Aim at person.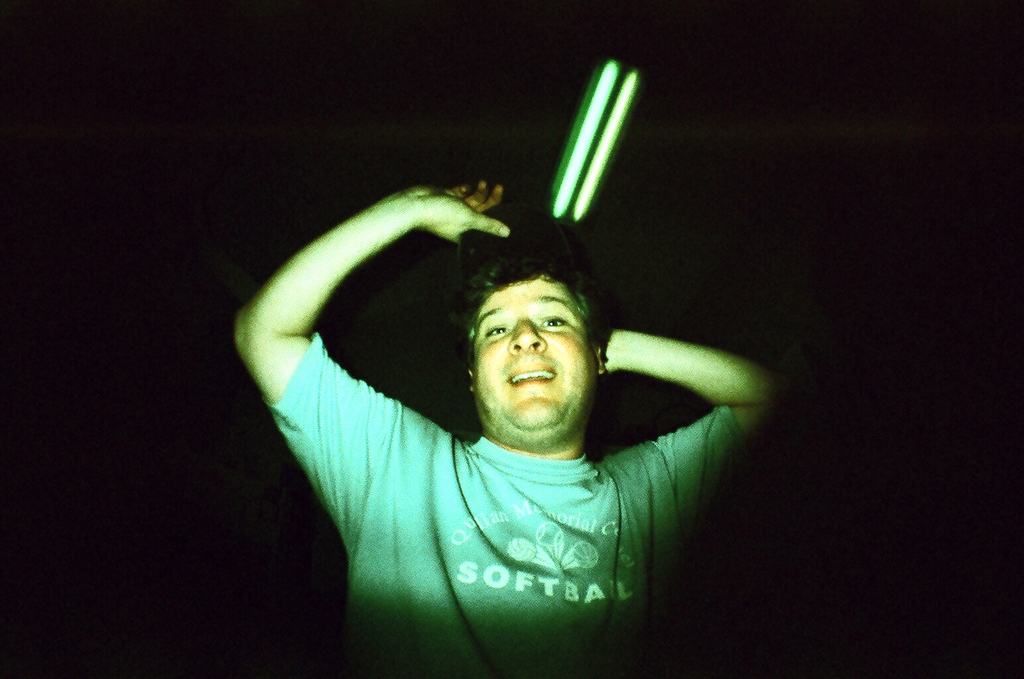
Aimed at 237/173/779/678.
